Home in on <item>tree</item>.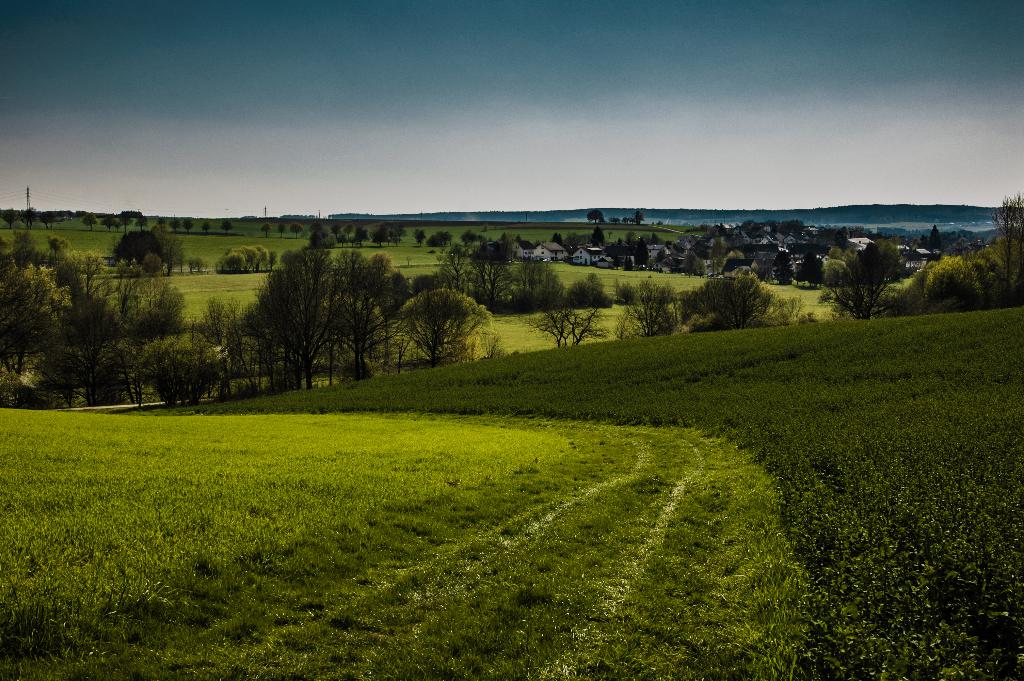
Homed in at rect(0, 231, 113, 322).
